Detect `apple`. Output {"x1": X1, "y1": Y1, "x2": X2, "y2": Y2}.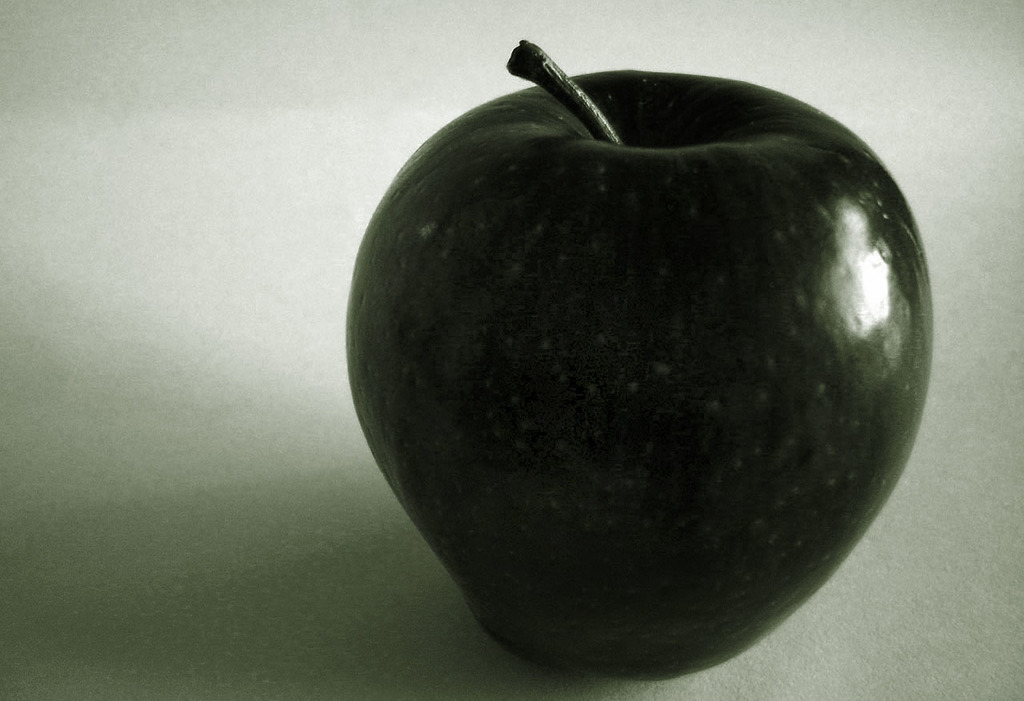
{"x1": 346, "y1": 64, "x2": 922, "y2": 675}.
